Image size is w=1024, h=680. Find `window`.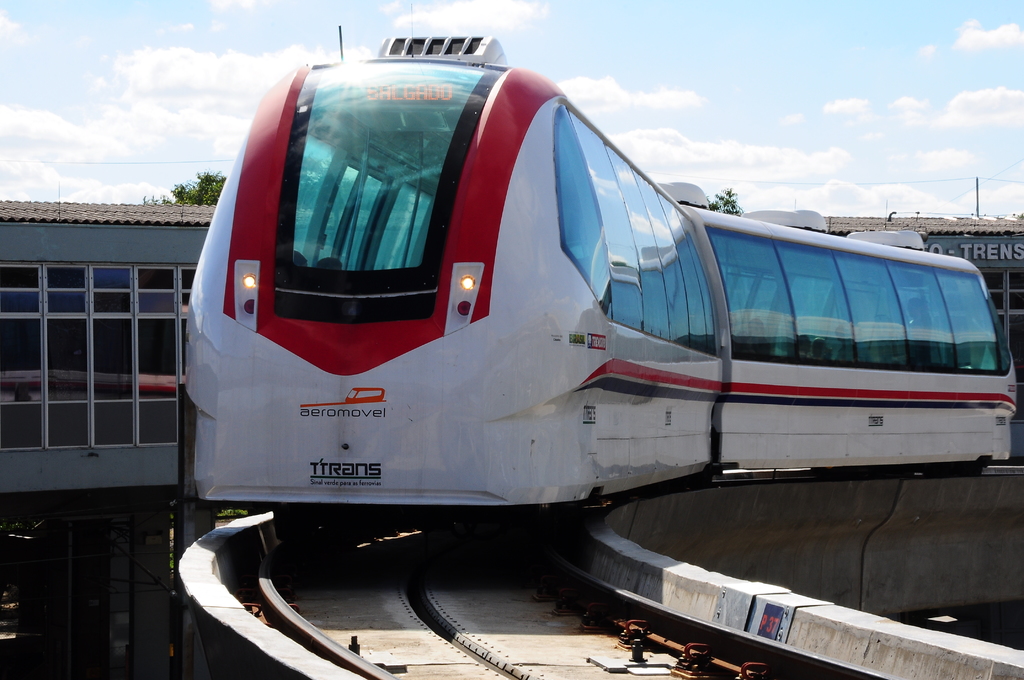
l=343, t=172, r=383, b=273.
